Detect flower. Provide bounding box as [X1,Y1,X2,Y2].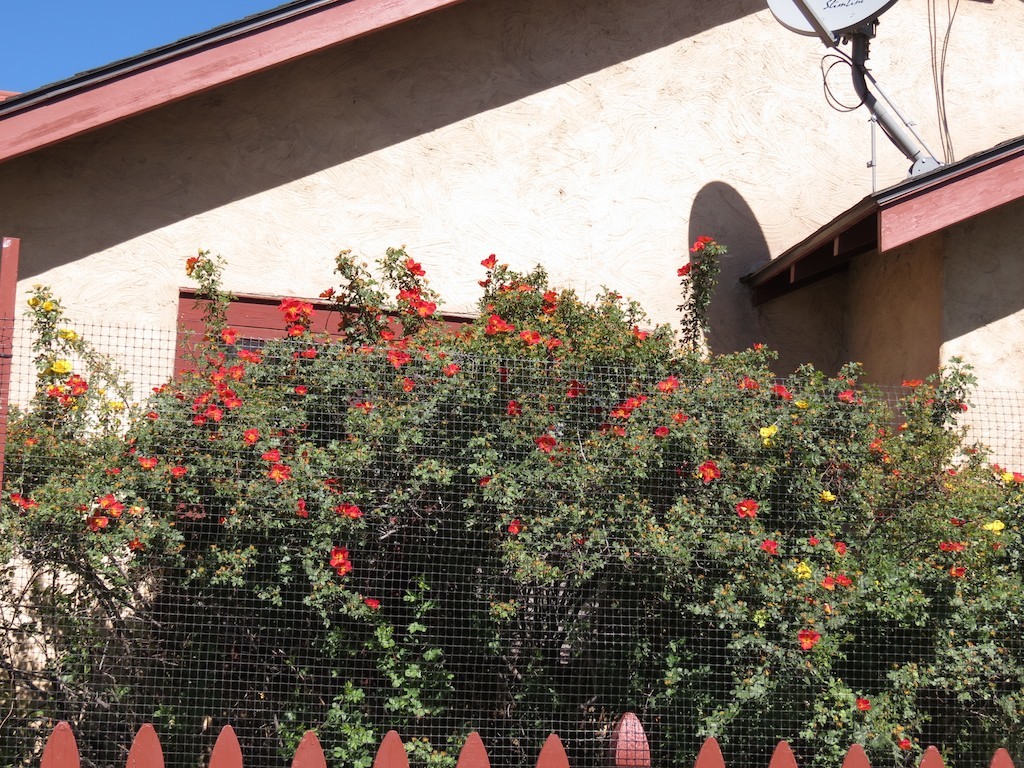
[273,293,315,337].
